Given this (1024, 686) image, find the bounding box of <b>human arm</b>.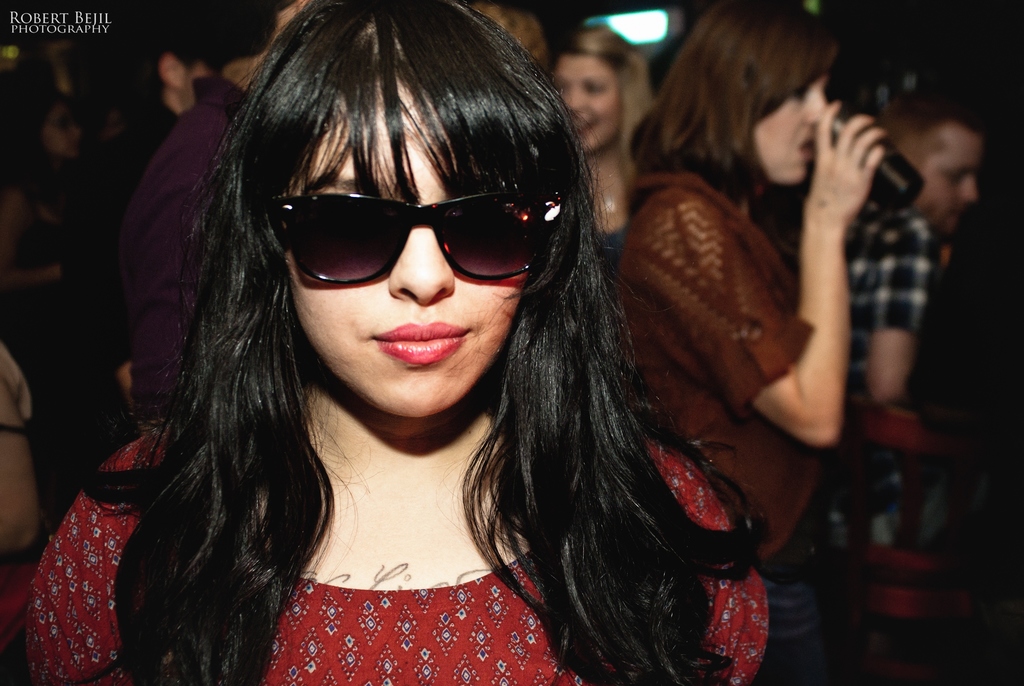
pyautogui.locateOnScreen(32, 430, 161, 682).
